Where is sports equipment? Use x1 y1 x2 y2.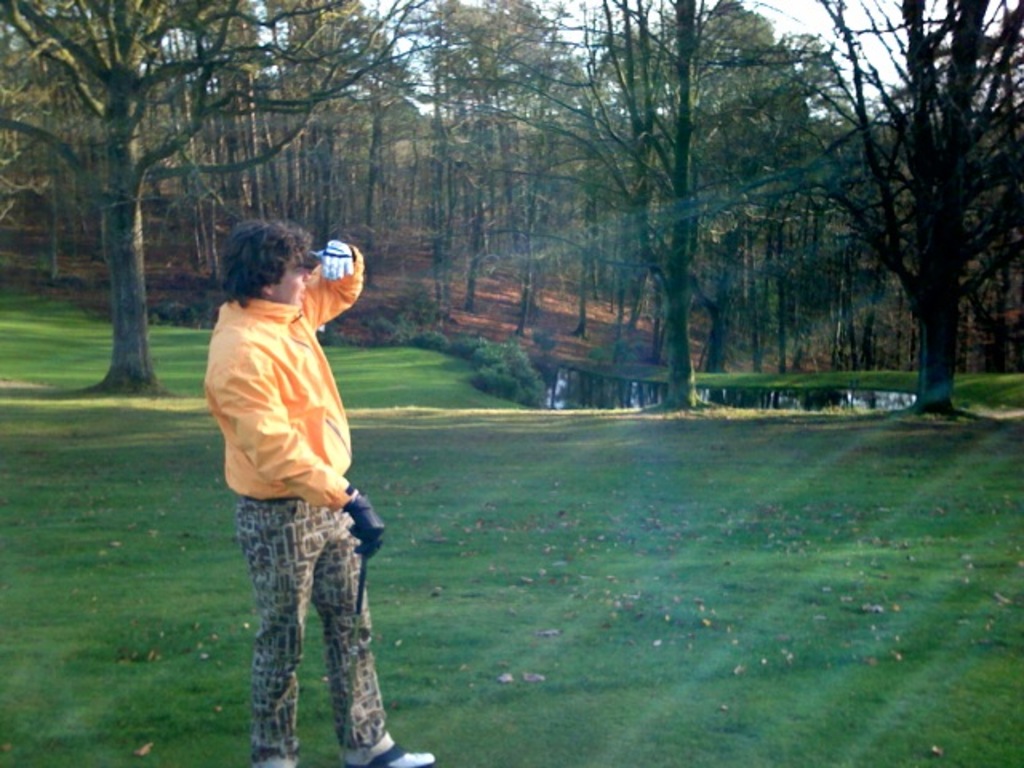
306 232 352 285.
